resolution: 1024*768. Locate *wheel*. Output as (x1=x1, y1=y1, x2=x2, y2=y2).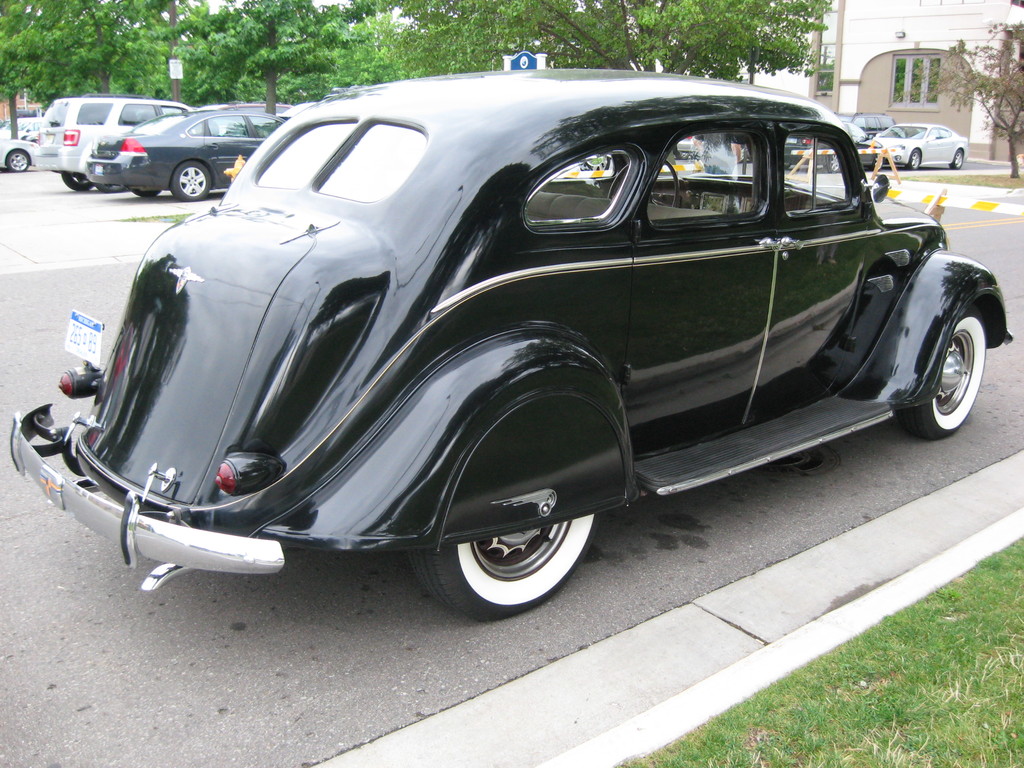
(x1=904, y1=152, x2=919, y2=169).
